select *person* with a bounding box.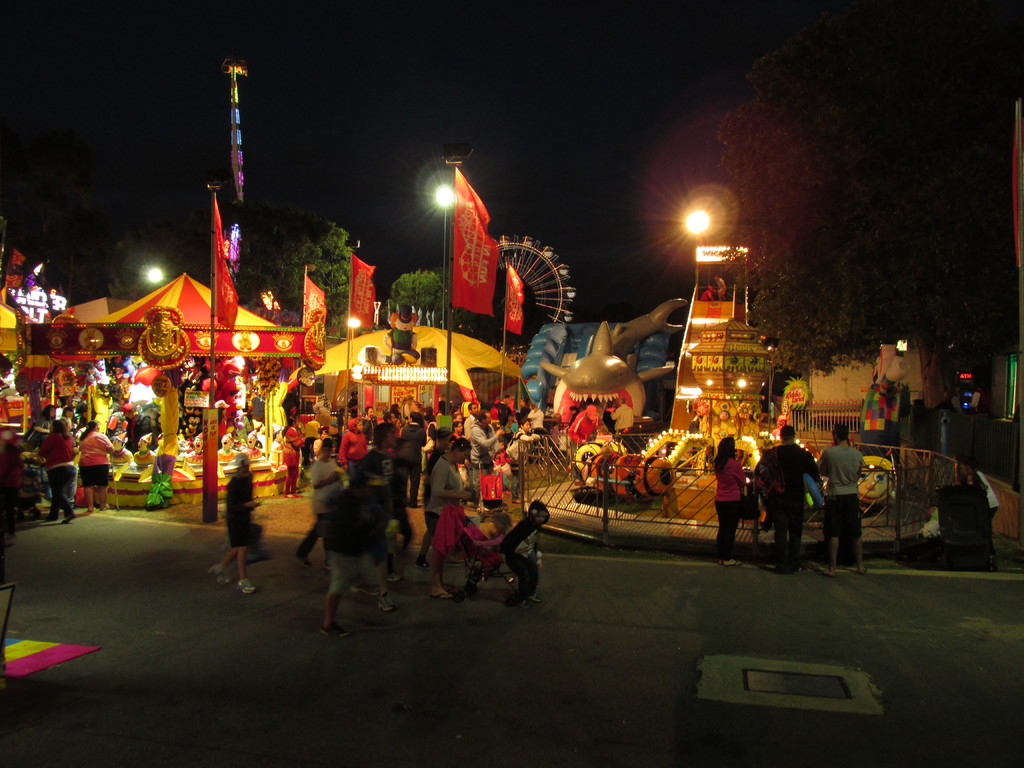
{"x1": 0, "y1": 348, "x2": 20, "y2": 425}.
